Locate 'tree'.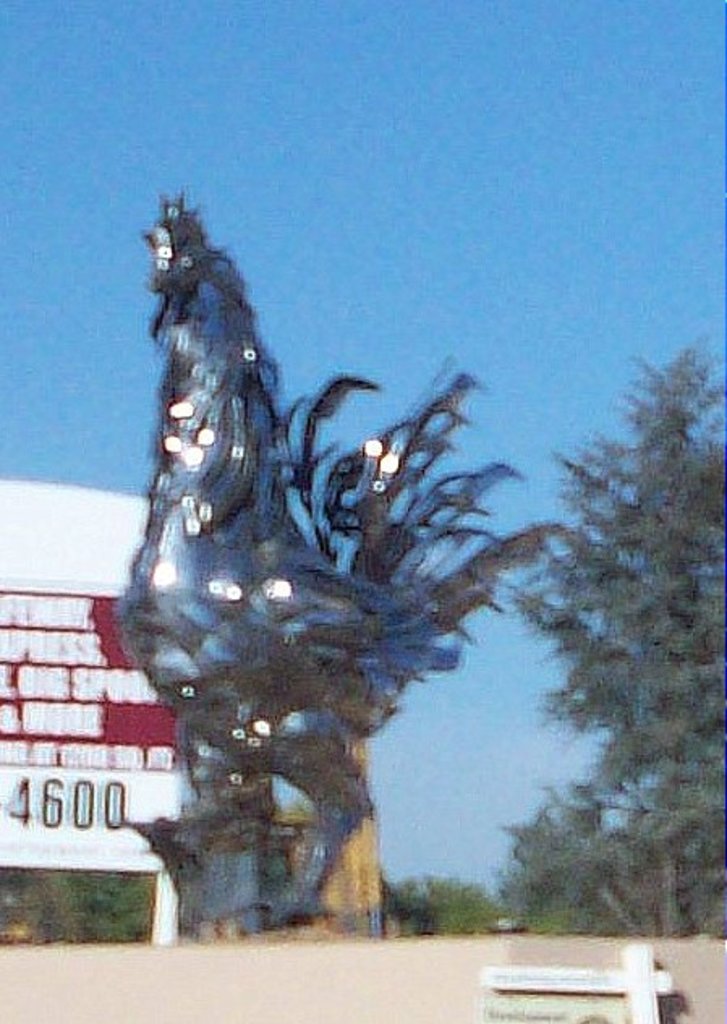
Bounding box: 3,865,157,948.
